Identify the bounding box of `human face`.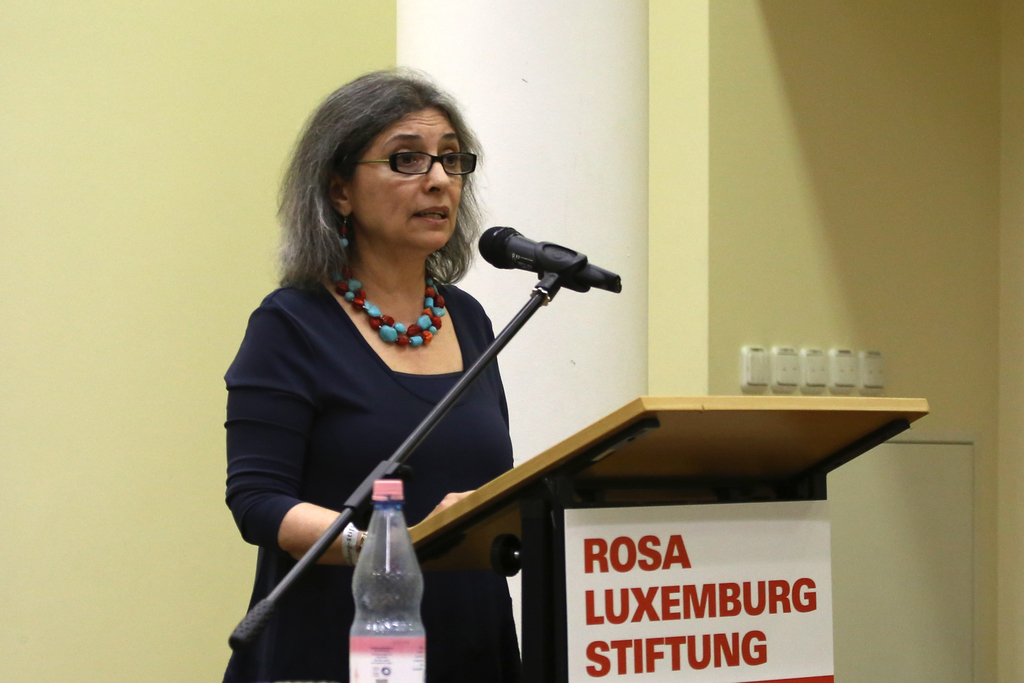
x1=347, y1=103, x2=464, y2=250.
